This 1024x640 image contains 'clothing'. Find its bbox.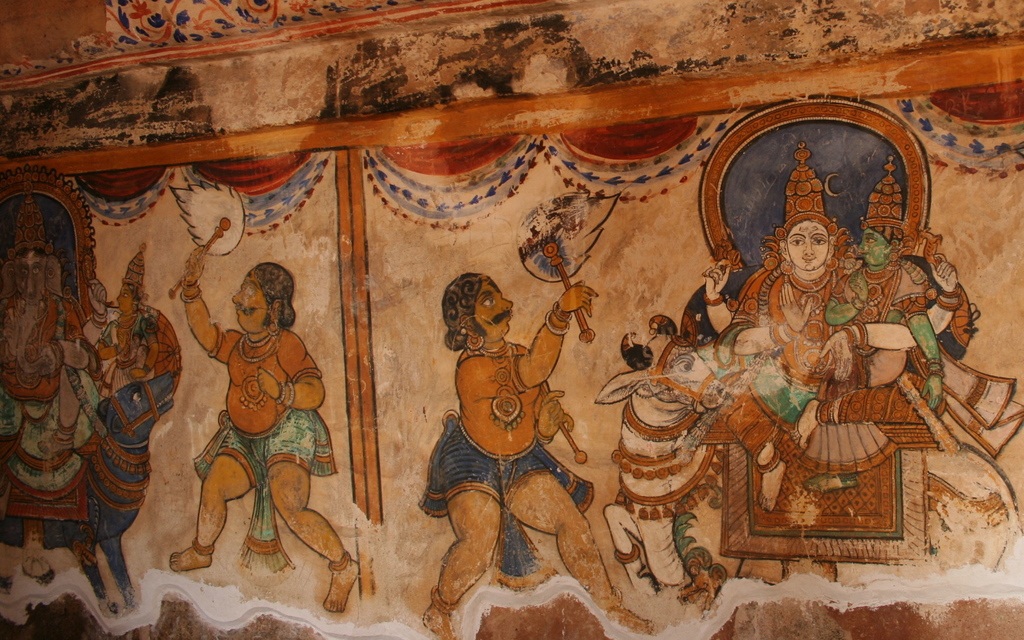
rect(422, 425, 596, 610).
